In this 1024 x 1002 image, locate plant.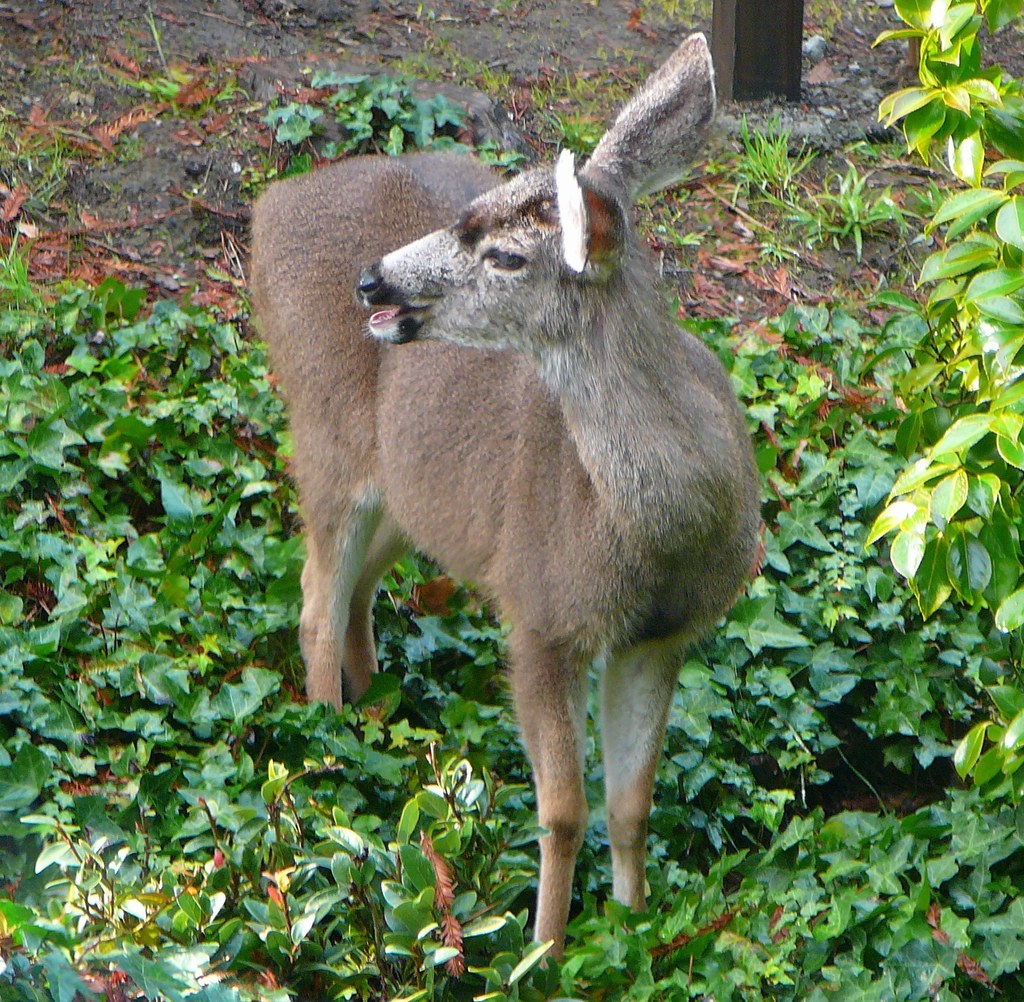
Bounding box: <region>24, 120, 65, 179</region>.
